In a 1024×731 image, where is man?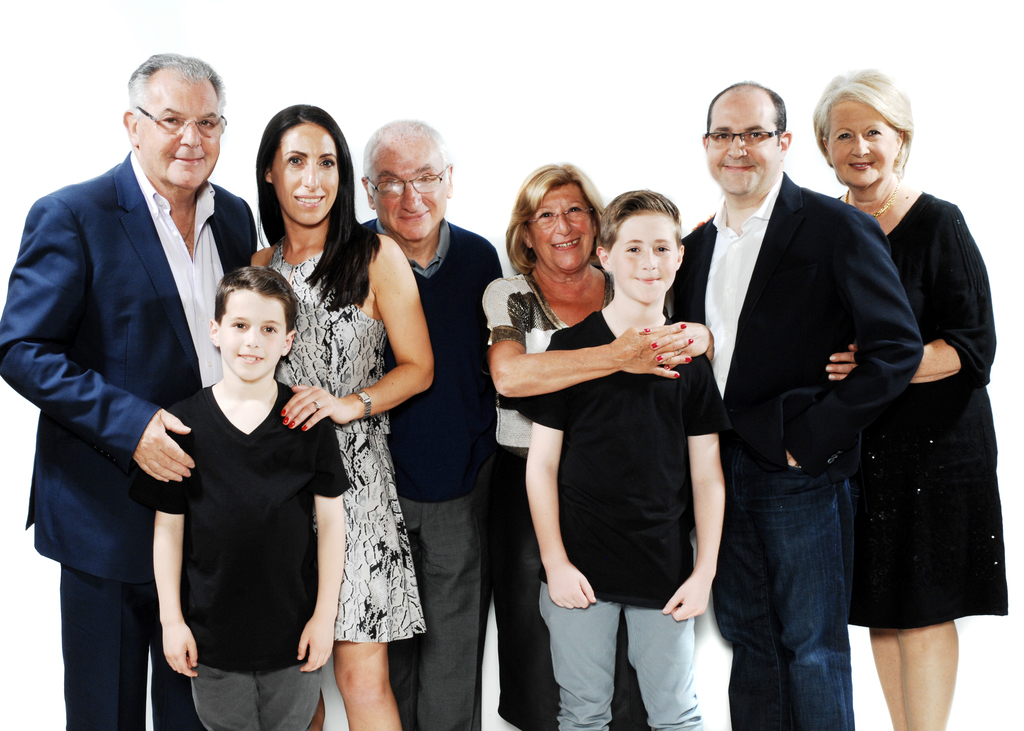
pyautogui.locateOnScreen(662, 77, 924, 730).
